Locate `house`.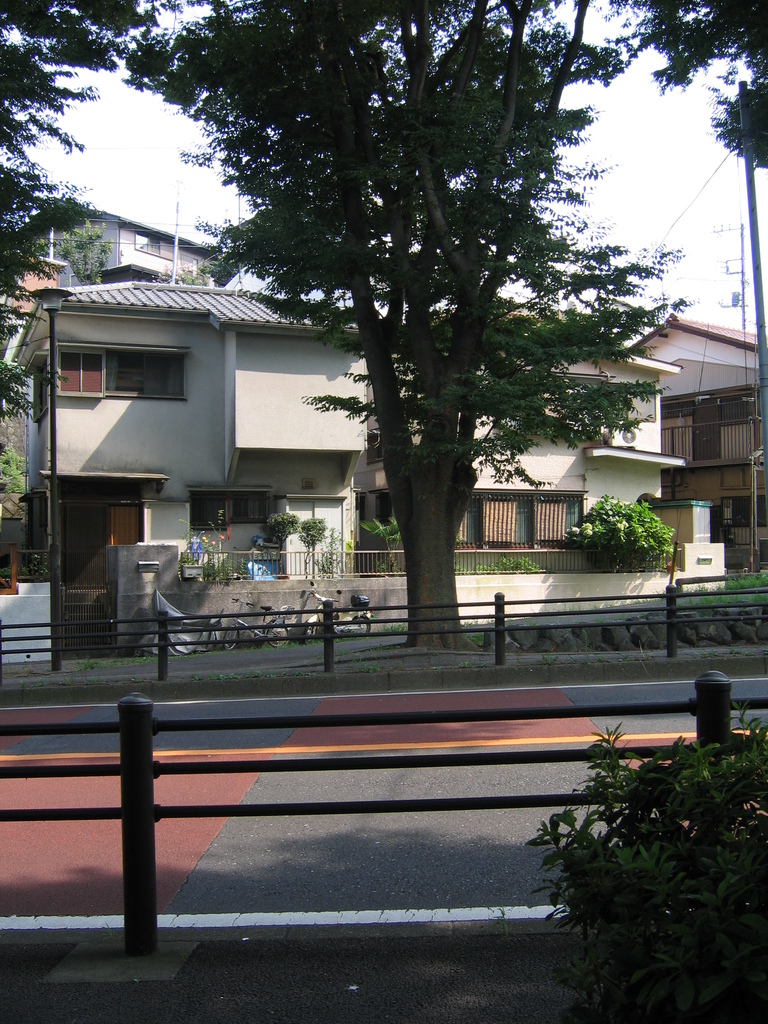
Bounding box: crop(659, 381, 767, 595).
